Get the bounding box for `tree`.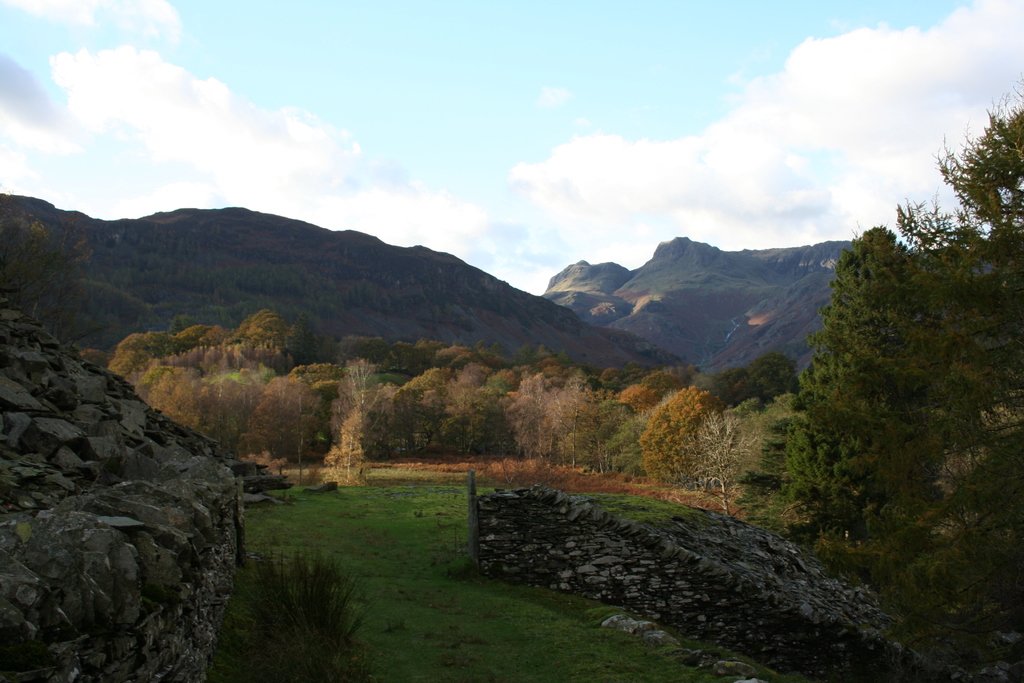
(760, 394, 822, 502).
